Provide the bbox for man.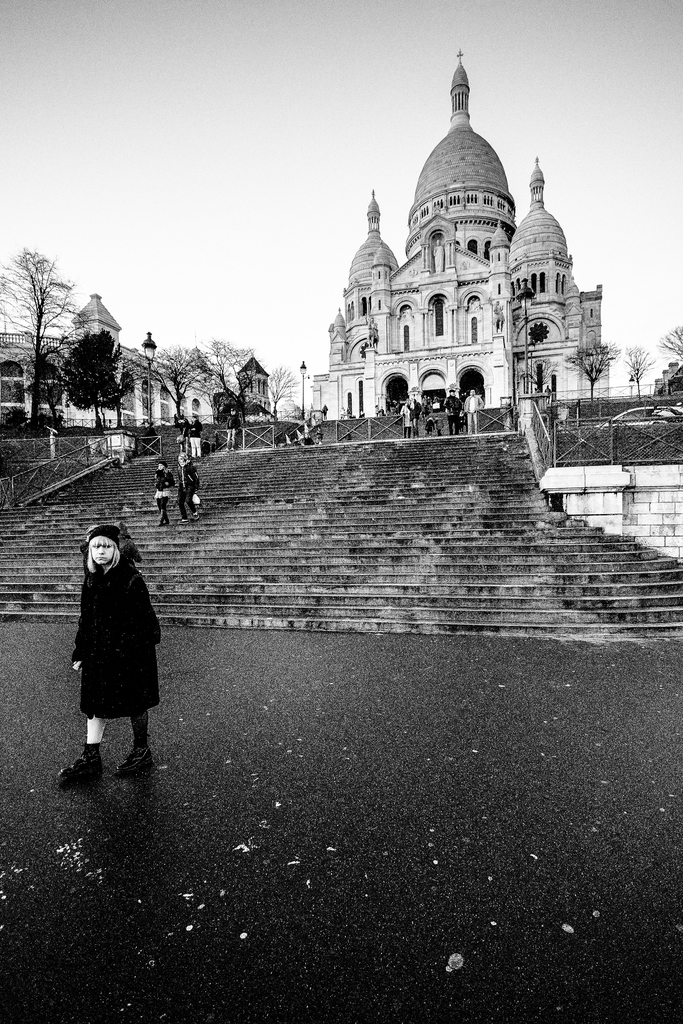
left=45, top=502, right=186, bottom=795.
